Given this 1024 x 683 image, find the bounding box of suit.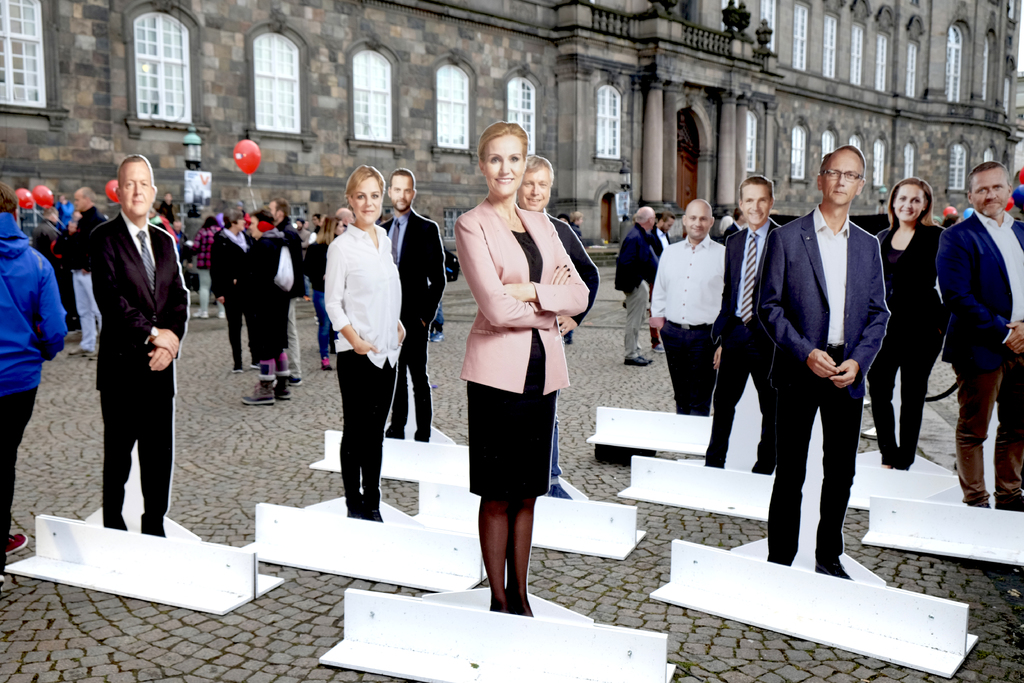
935,210,1023,505.
